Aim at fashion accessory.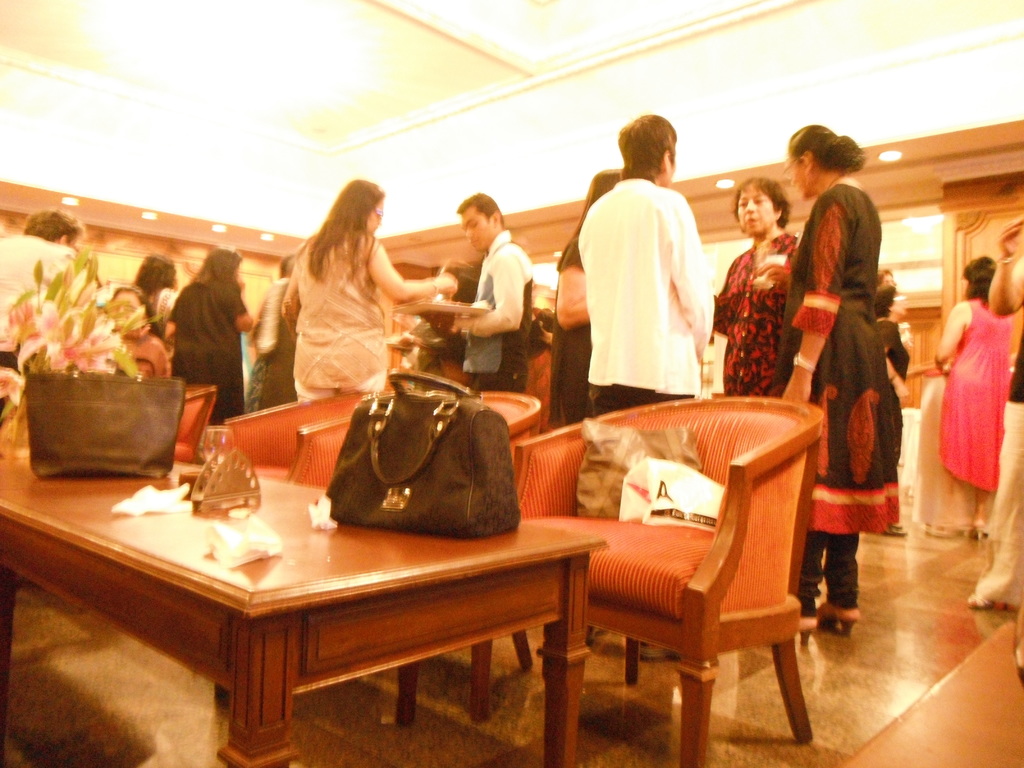
Aimed at {"left": 317, "top": 356, "right": 520, "bottom": 538}.
